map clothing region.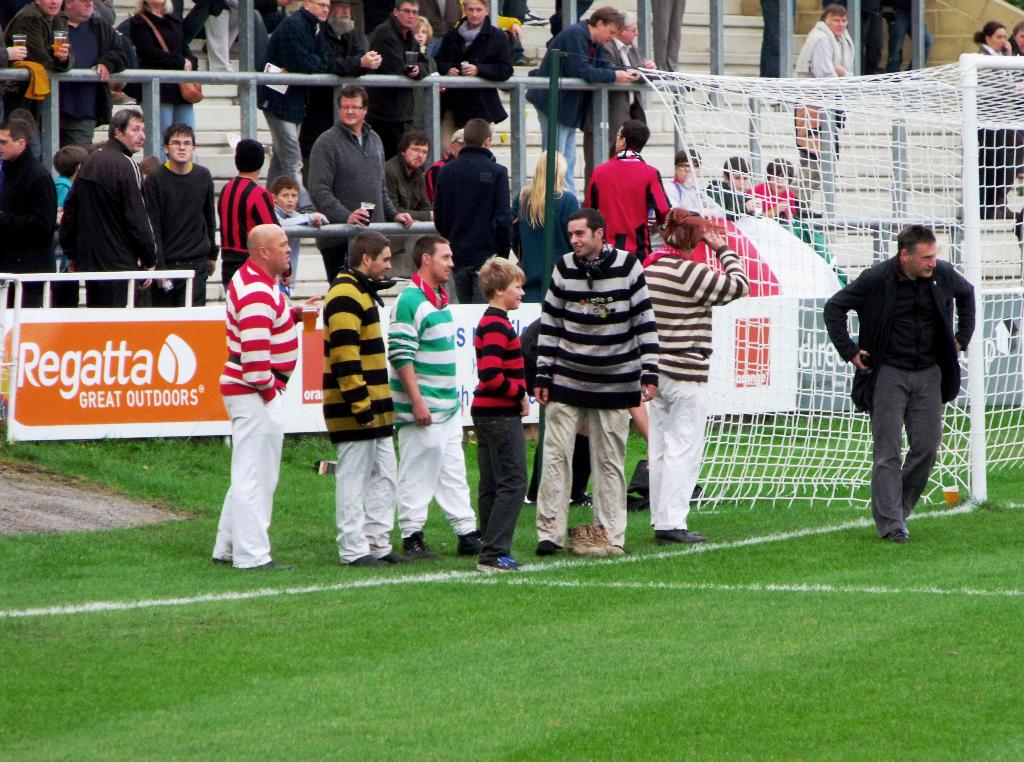
Mapped to [796,21,860,180].
